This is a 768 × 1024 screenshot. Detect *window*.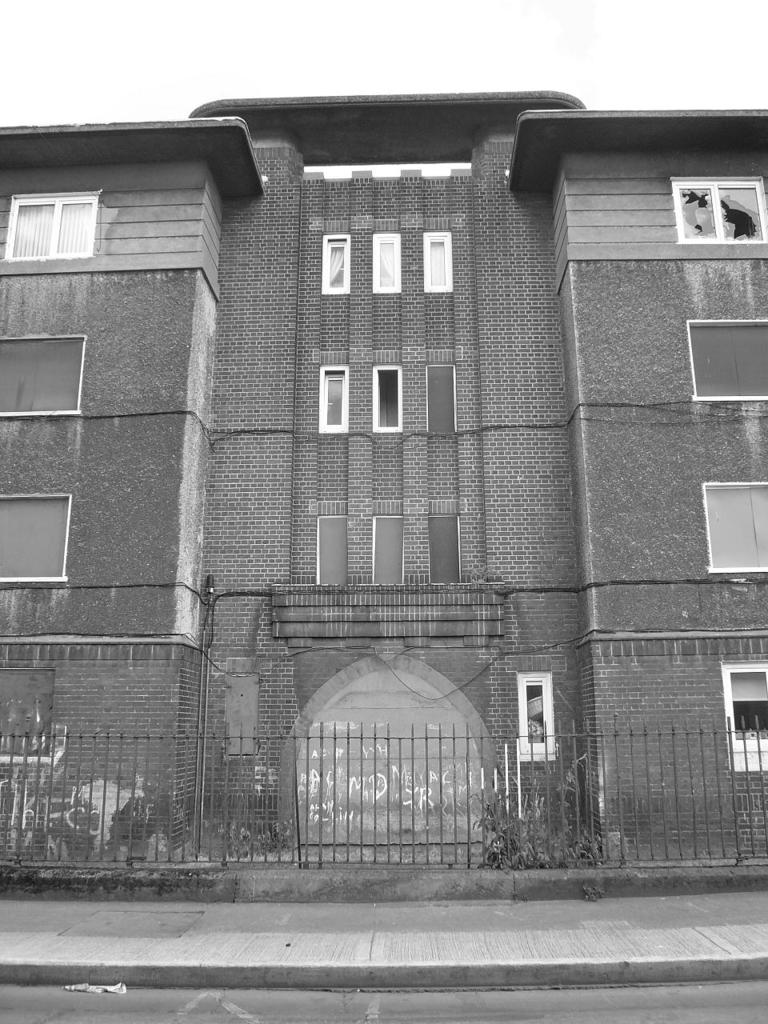
[x1=422, y1=359, x2=454, y2=438].
